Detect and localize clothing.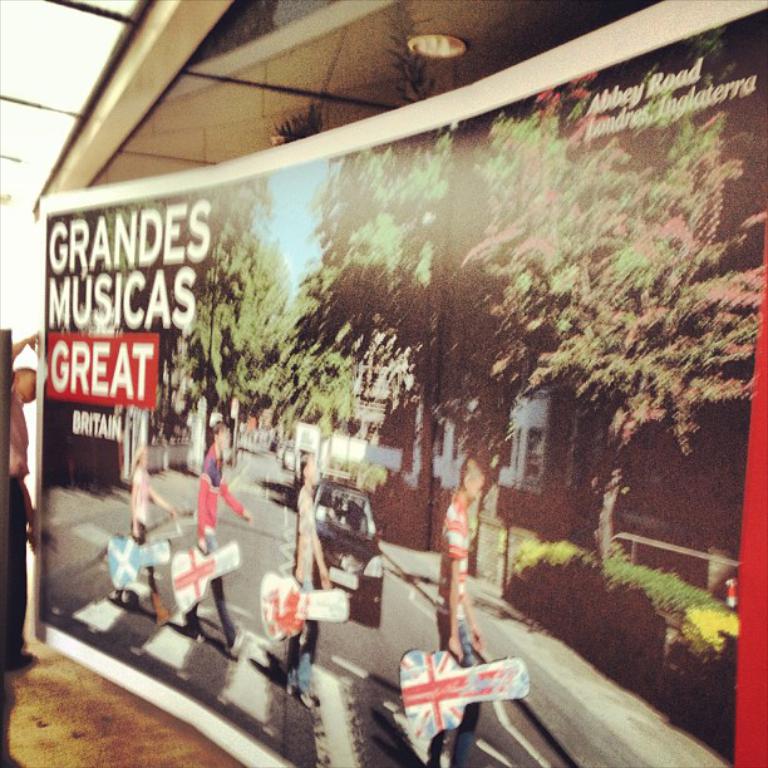
Localized at box(287, 499, 315, 695).
